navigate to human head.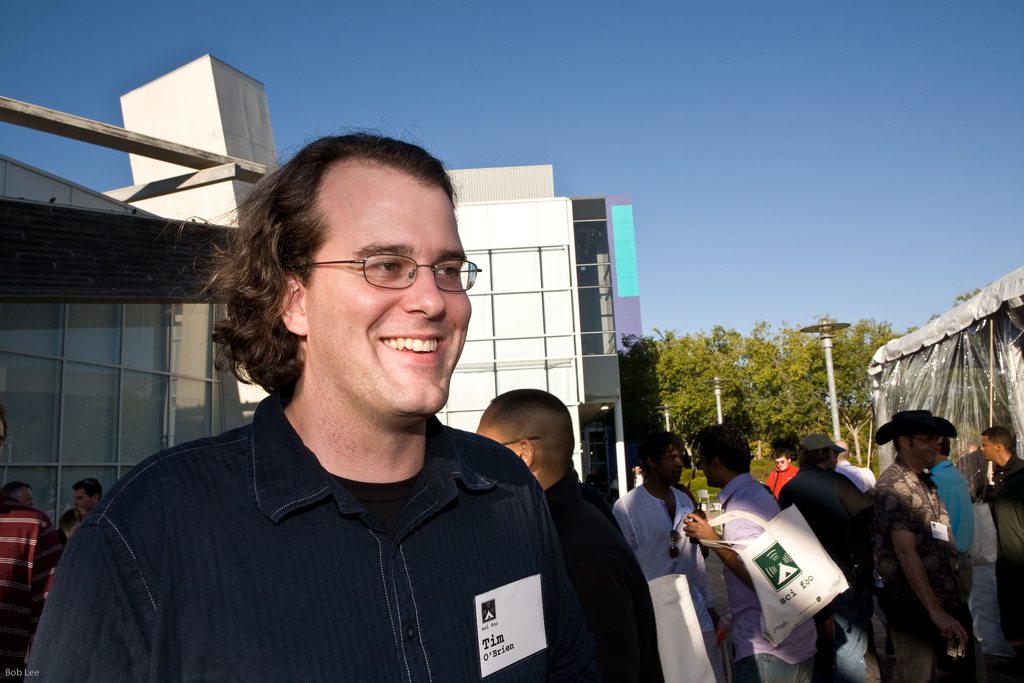
Navigation target: <region>984, 426, 1014, 456</region>.
